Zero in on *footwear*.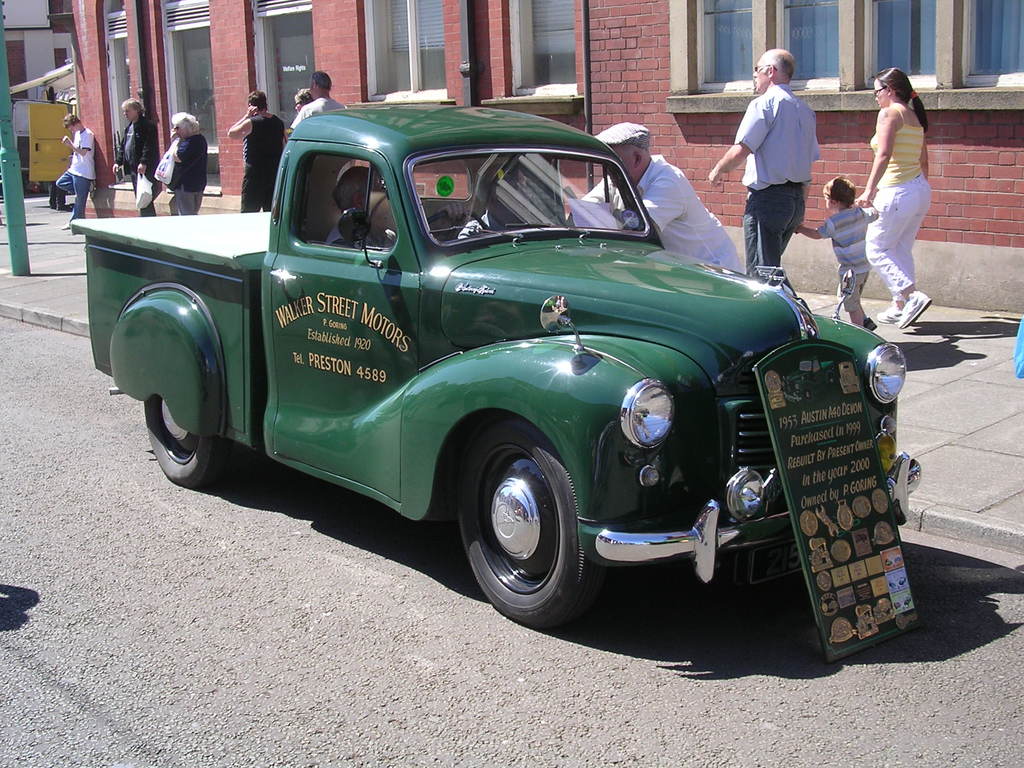
Zeroed in: bbox(897, 288, 932, 331).
